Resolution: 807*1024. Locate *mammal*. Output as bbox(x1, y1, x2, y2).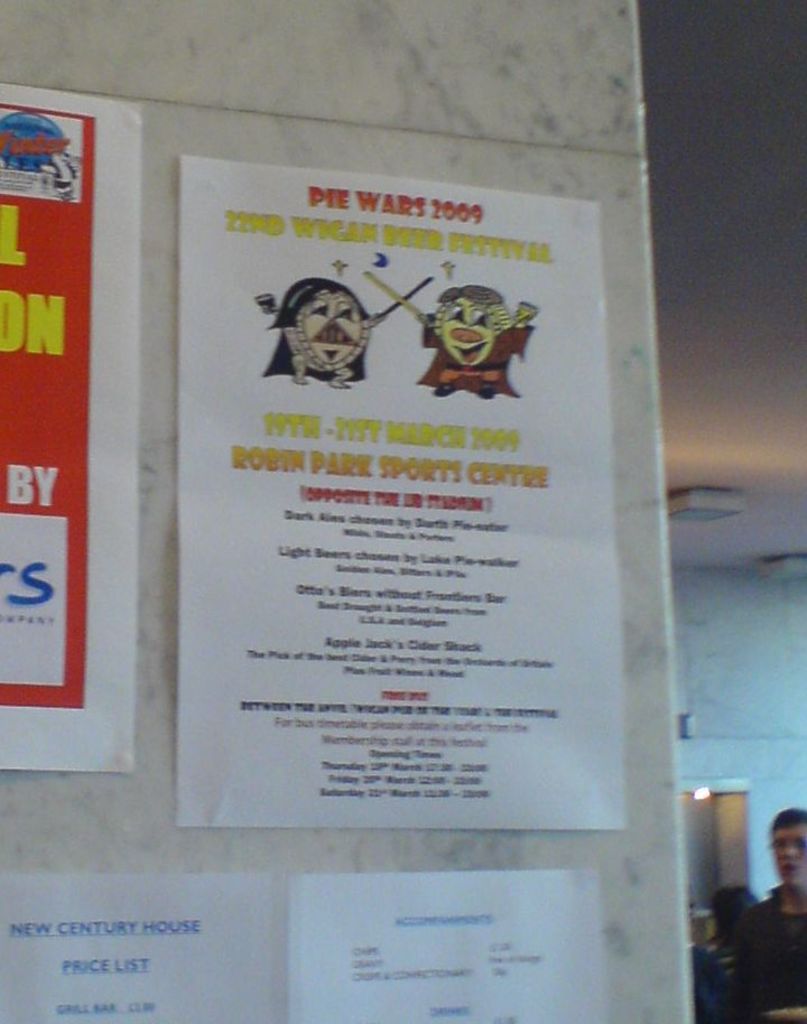
bbox(739, 803, 806, 1014).
